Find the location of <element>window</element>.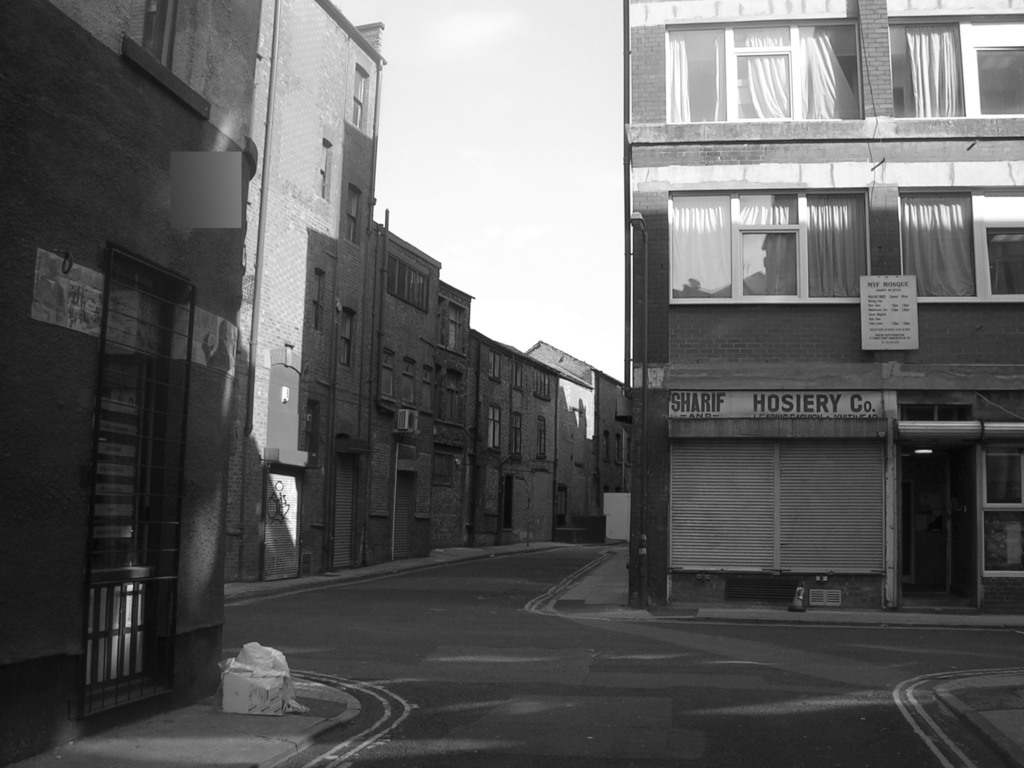
Location: 667 184 864 305.
